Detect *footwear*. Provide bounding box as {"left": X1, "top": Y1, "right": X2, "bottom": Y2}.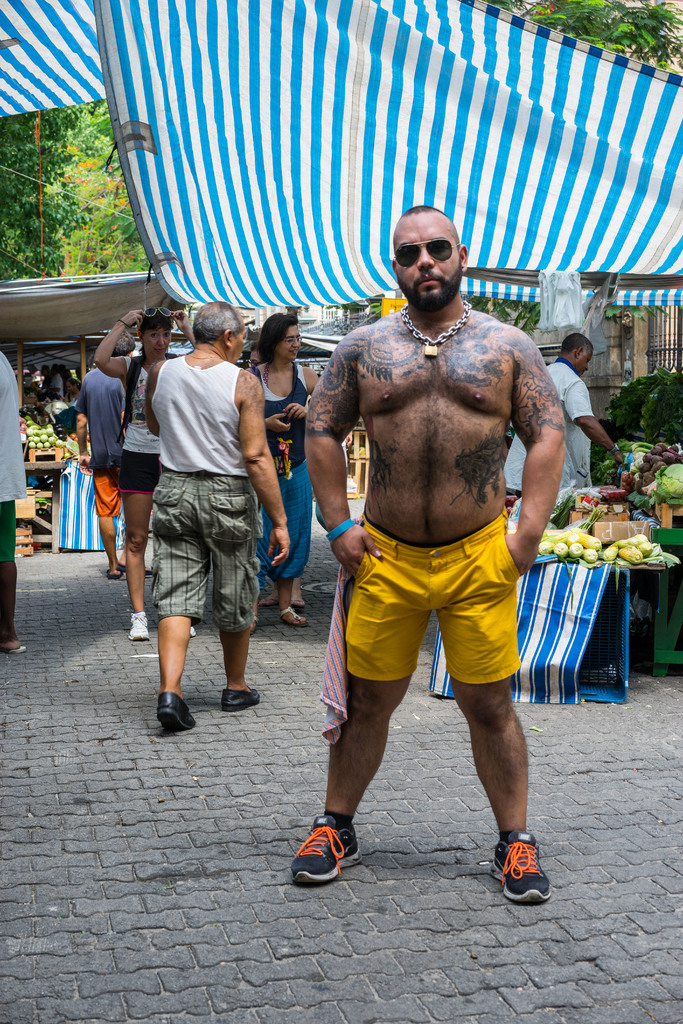
{"left": 154, "top": 687, "right": 197, "bottom": 729}.
